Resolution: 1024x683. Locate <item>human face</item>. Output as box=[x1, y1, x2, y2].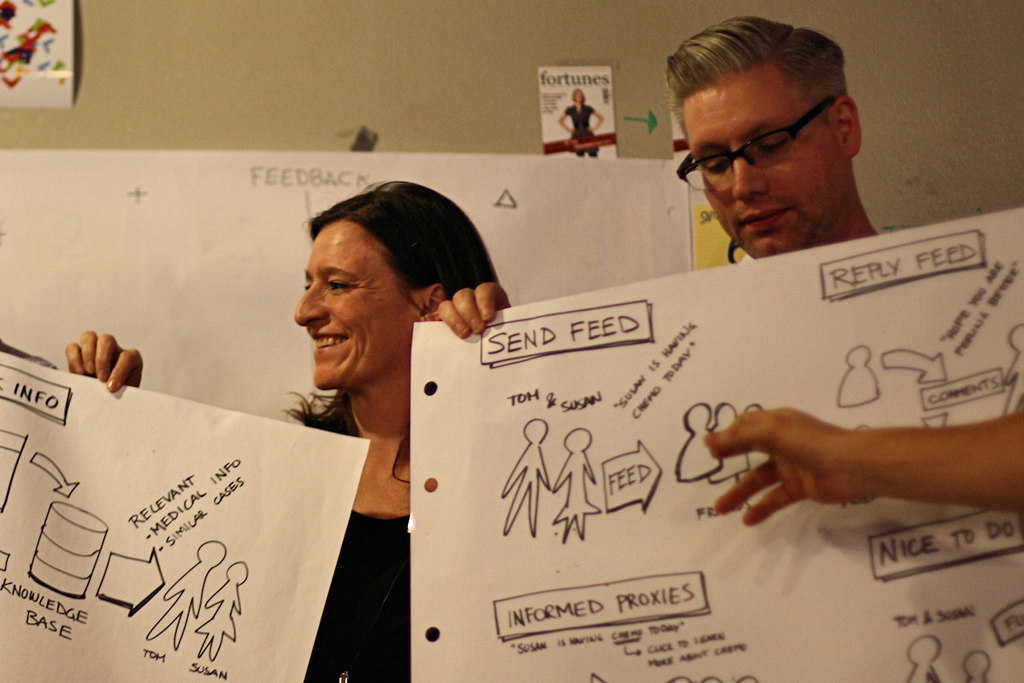
box=[299, 217, 419, 388].
